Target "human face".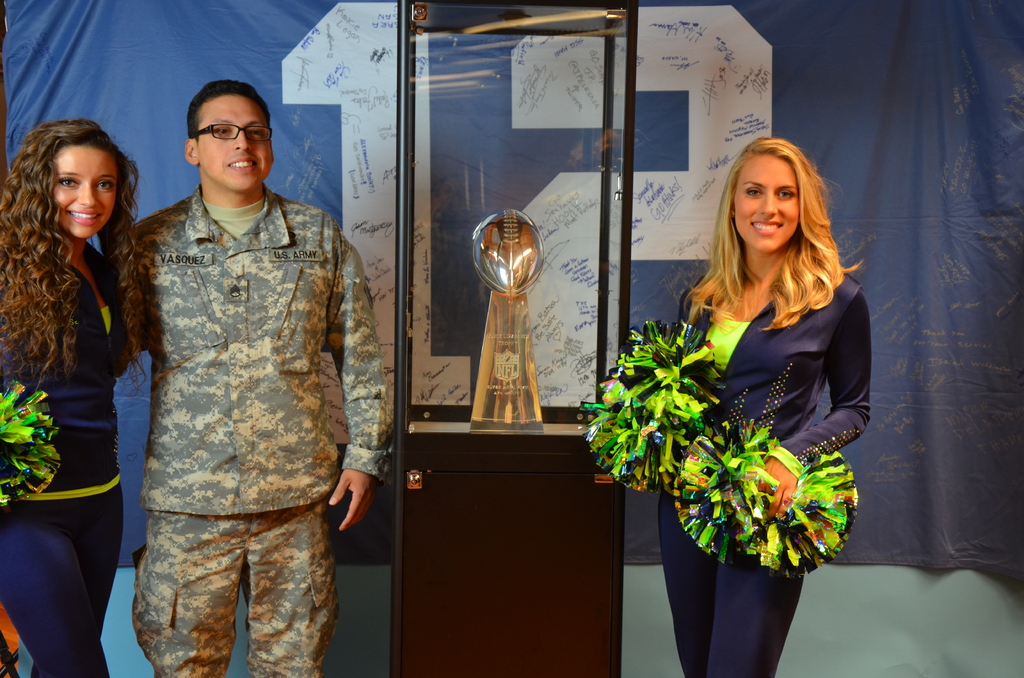
Target region: bbox(49, 145, 118, 242).
